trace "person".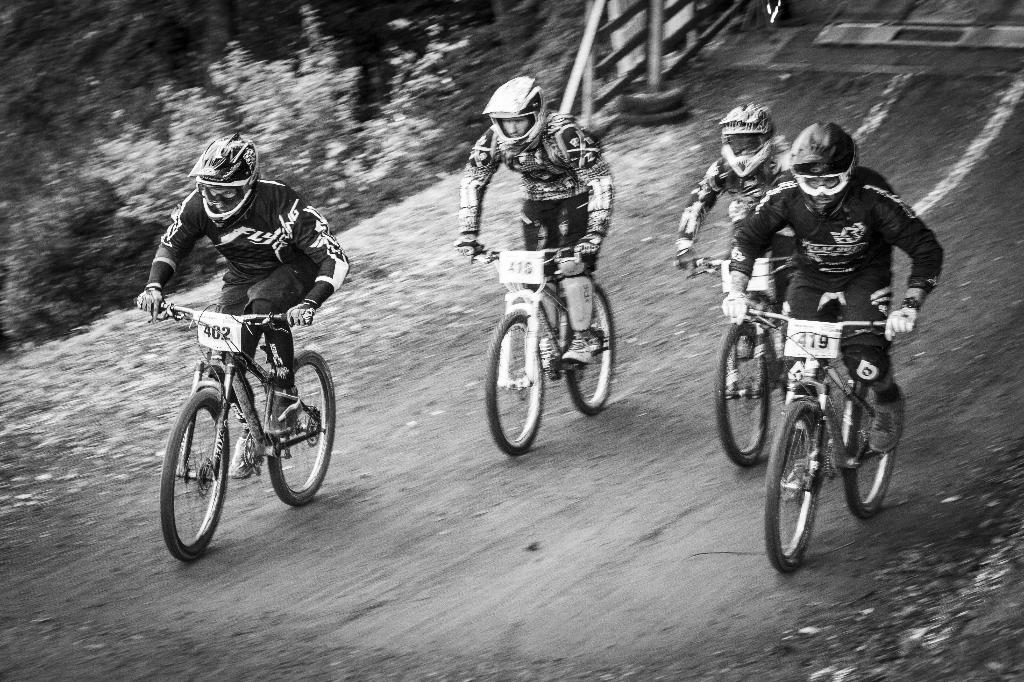
Traced to x1=454, y1=78, x2=613, y2=380.
